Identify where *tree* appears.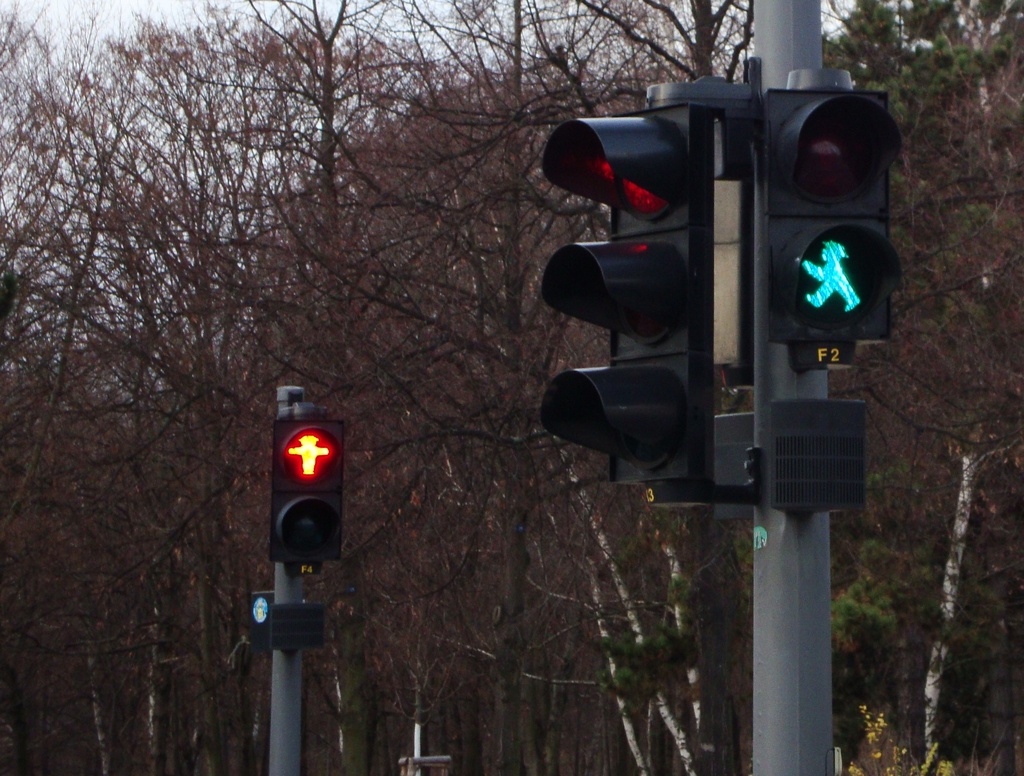
Appears at l=822, t=0, r=1023, b=775.
